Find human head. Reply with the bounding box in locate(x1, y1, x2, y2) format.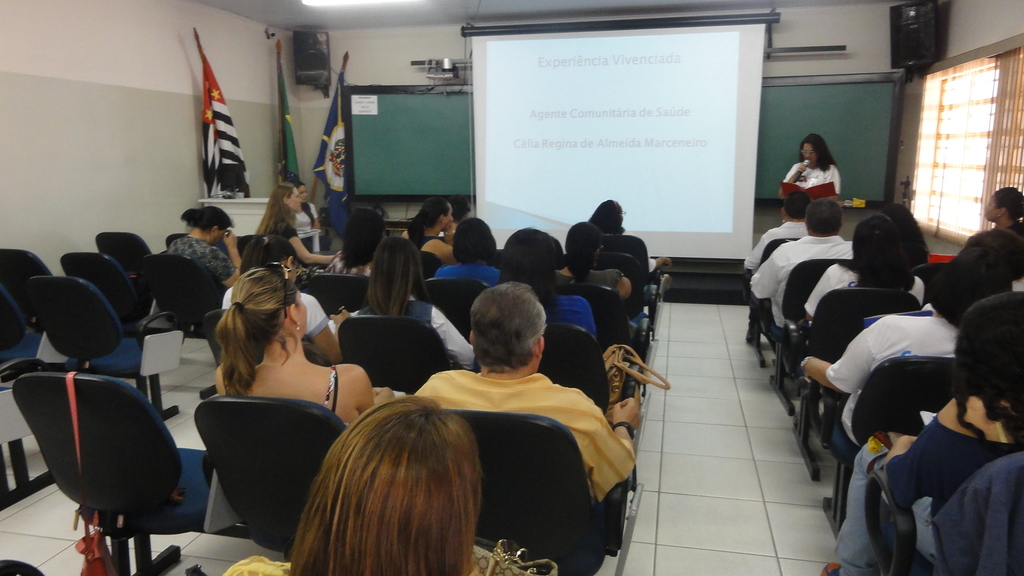
locate(244, 235, 303, 284).
